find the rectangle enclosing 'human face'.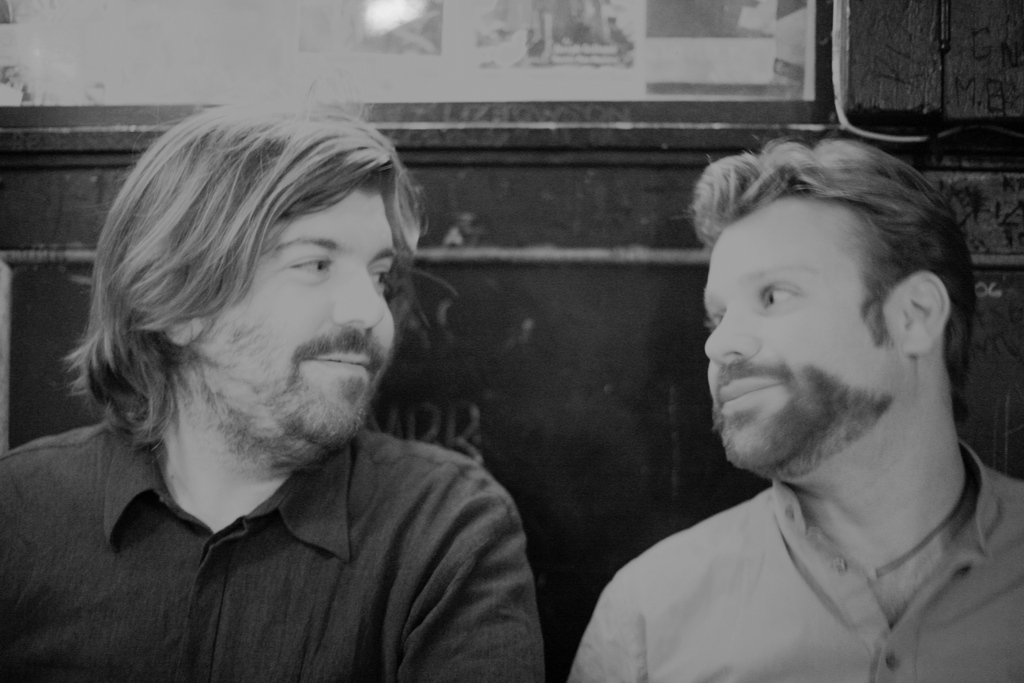
bbox=(190, 188, 404, 456).
